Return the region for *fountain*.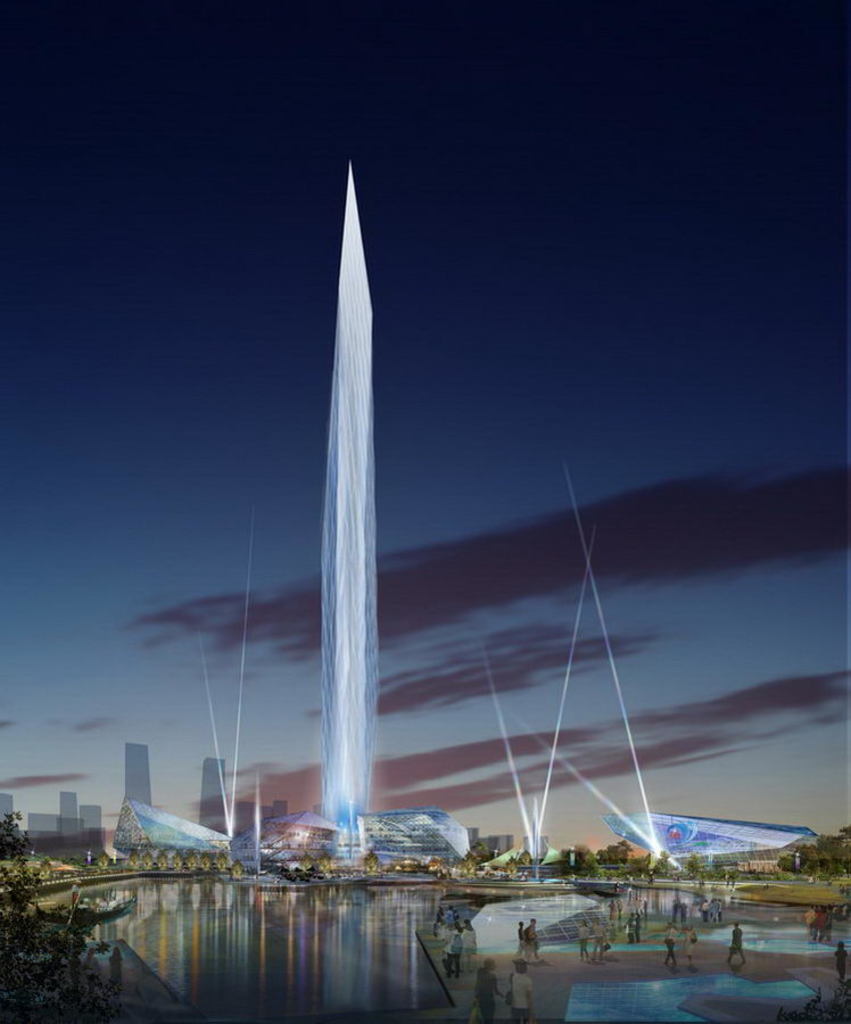
<region>223, 149, 398, 894</region>.
